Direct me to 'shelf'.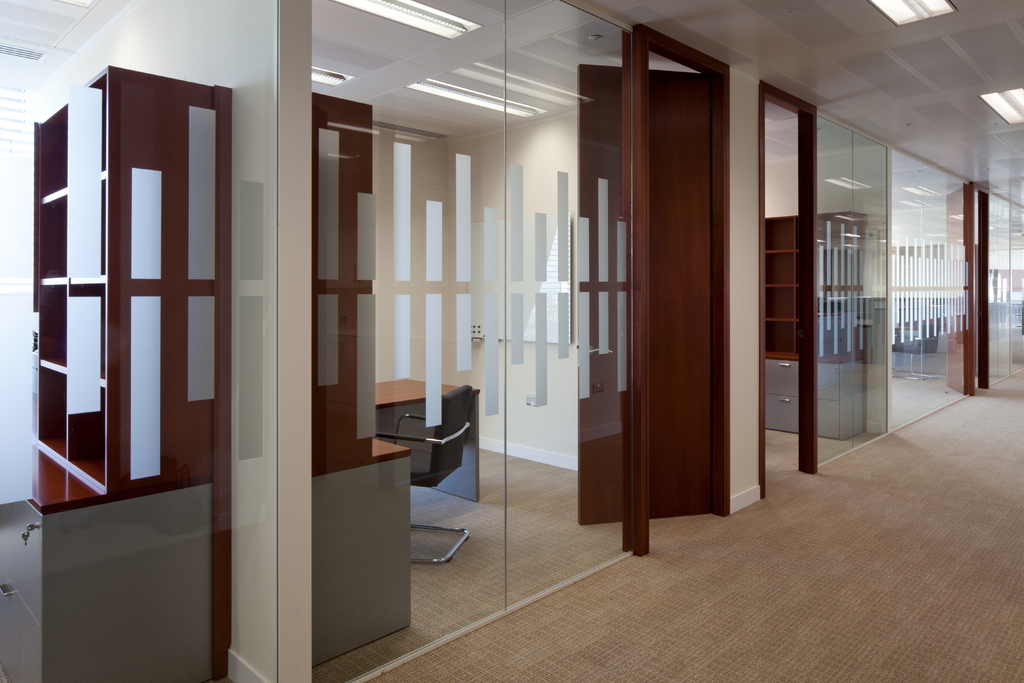
Direction: box=[29, 357, 69, 463].
